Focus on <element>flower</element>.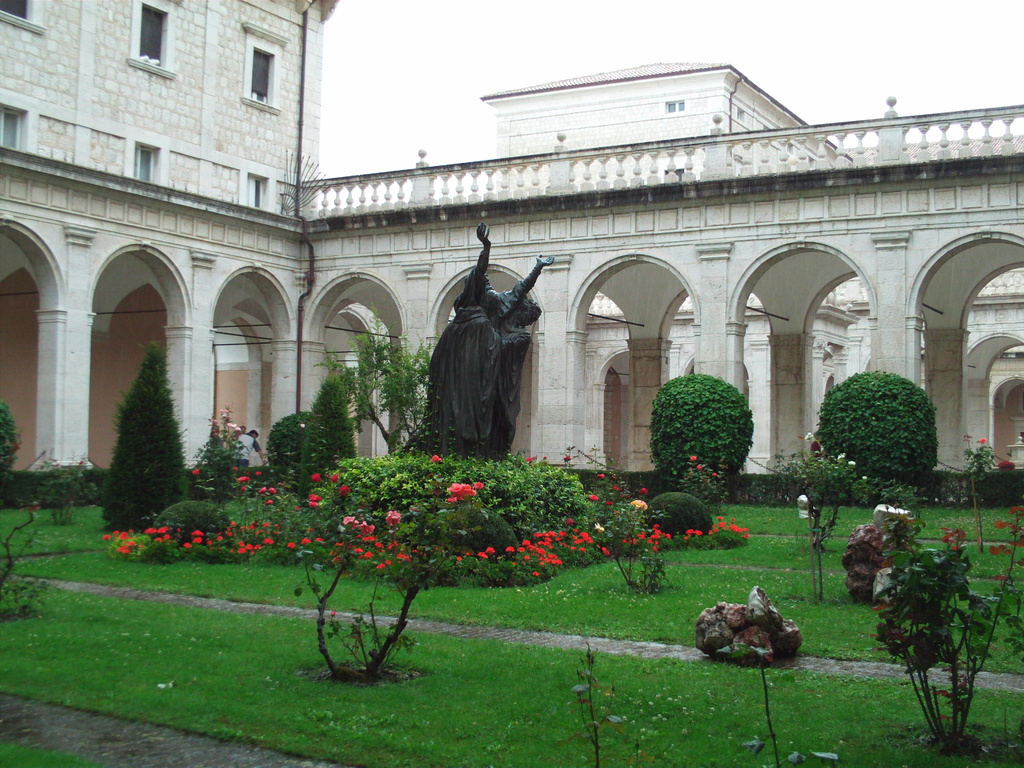
Focused at <bbox>235, 474, 246, 482</bbox>.
